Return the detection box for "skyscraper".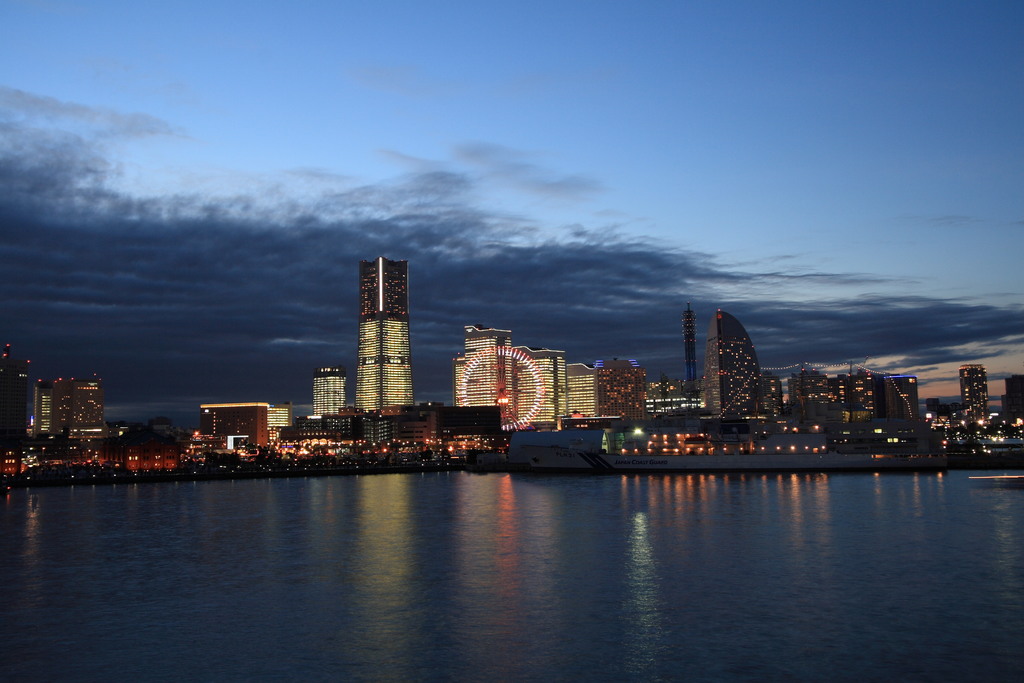
(left=886, top=378, right=915, bottom=425).
